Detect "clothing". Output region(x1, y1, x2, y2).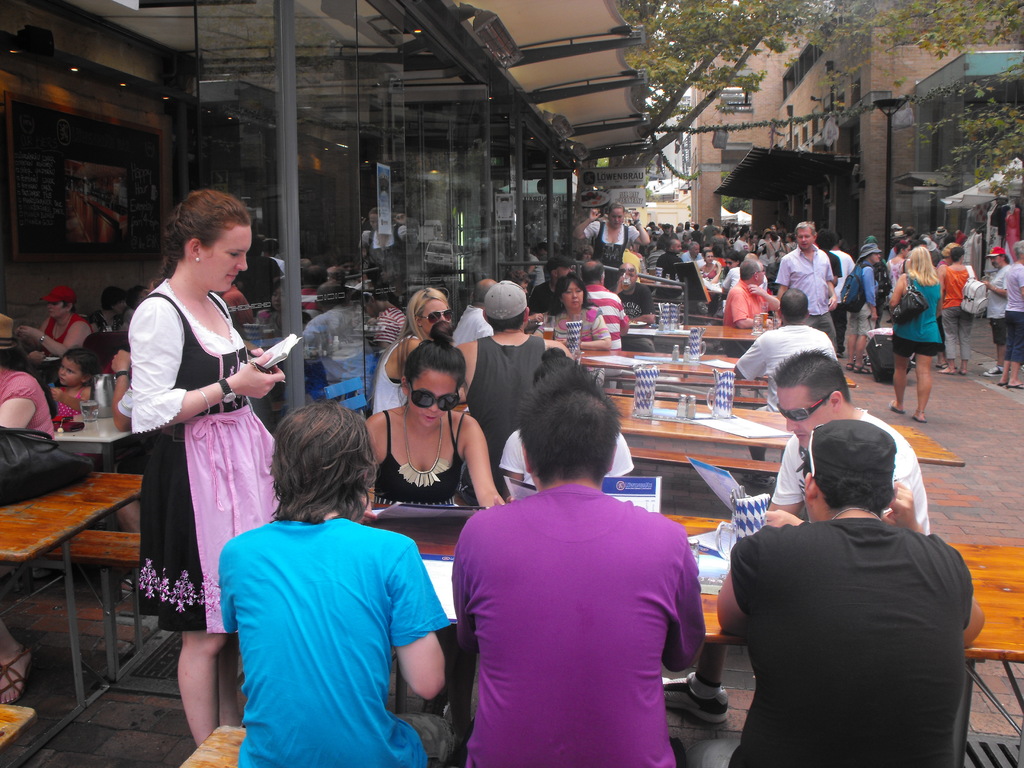
region(548, 314, 593, 372).
